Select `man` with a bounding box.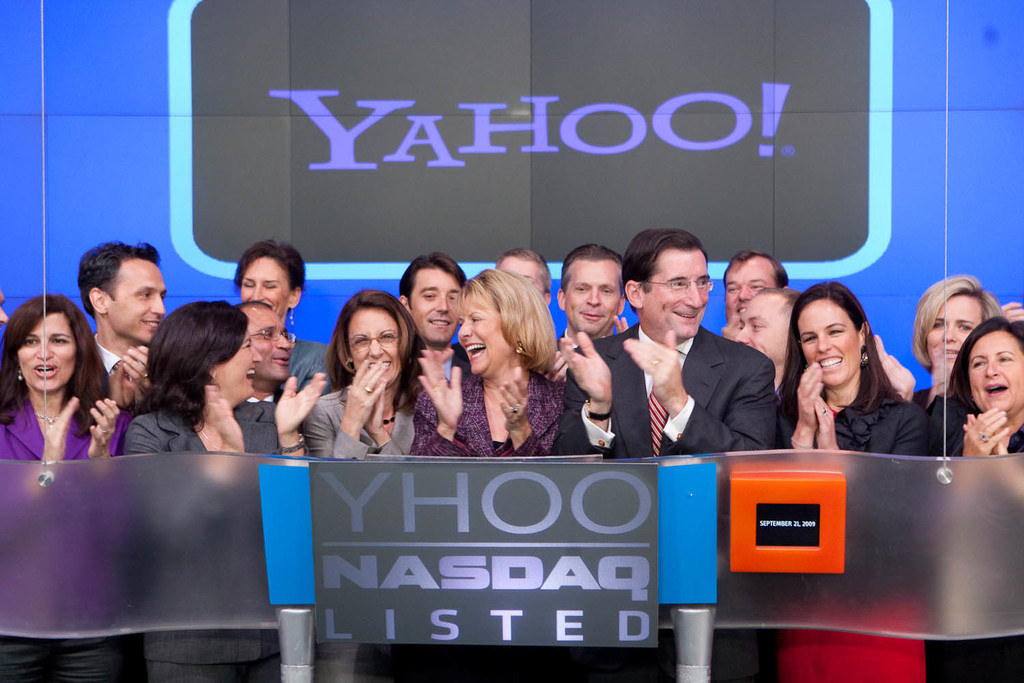
(551,223,788,682).
